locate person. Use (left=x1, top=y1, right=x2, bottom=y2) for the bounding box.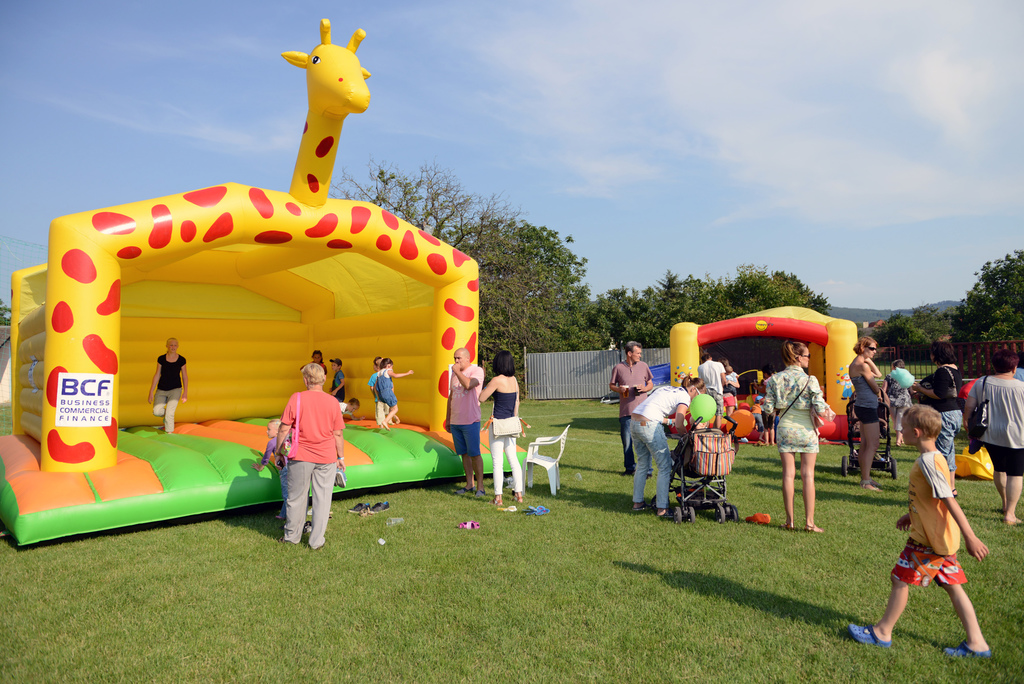
(left=477, top=347, right=527, bottom=507).
